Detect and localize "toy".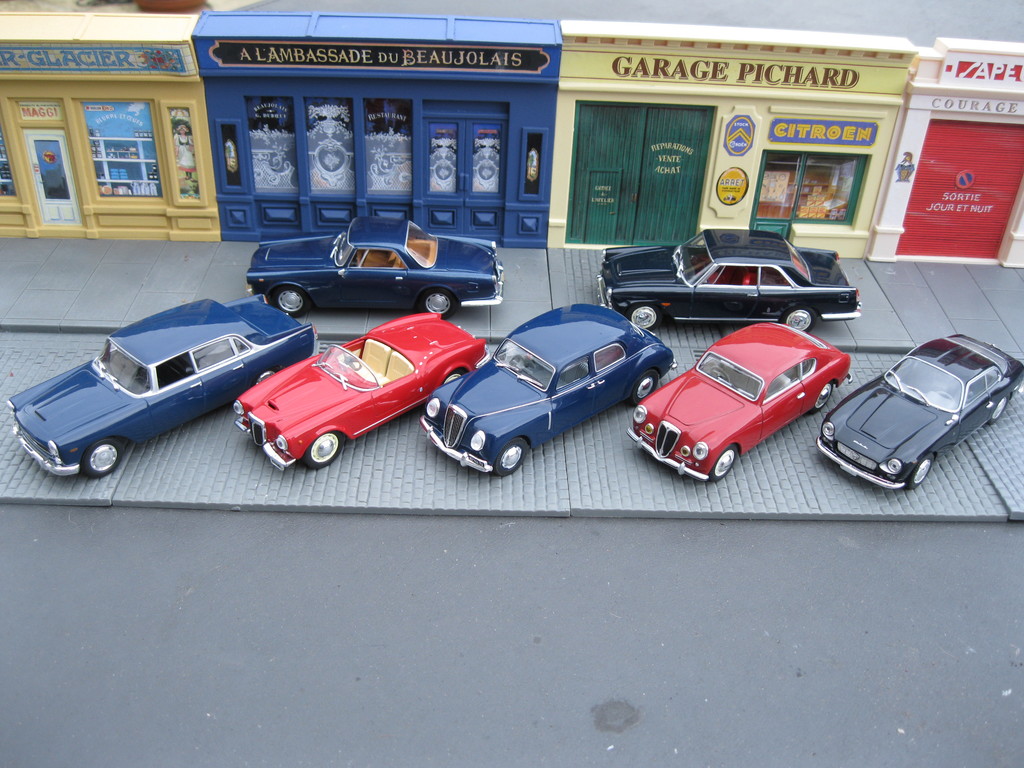
Localized at bbox=(420, 303, 674, 477).
